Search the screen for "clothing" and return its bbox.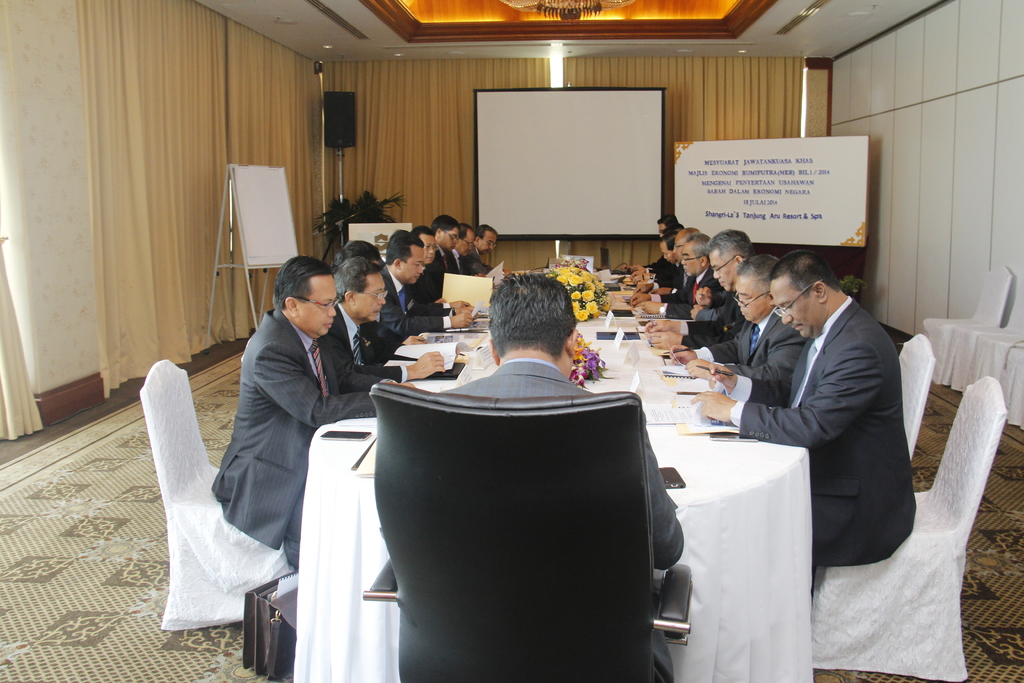
Found: detection(441, 352, 685, 588).
